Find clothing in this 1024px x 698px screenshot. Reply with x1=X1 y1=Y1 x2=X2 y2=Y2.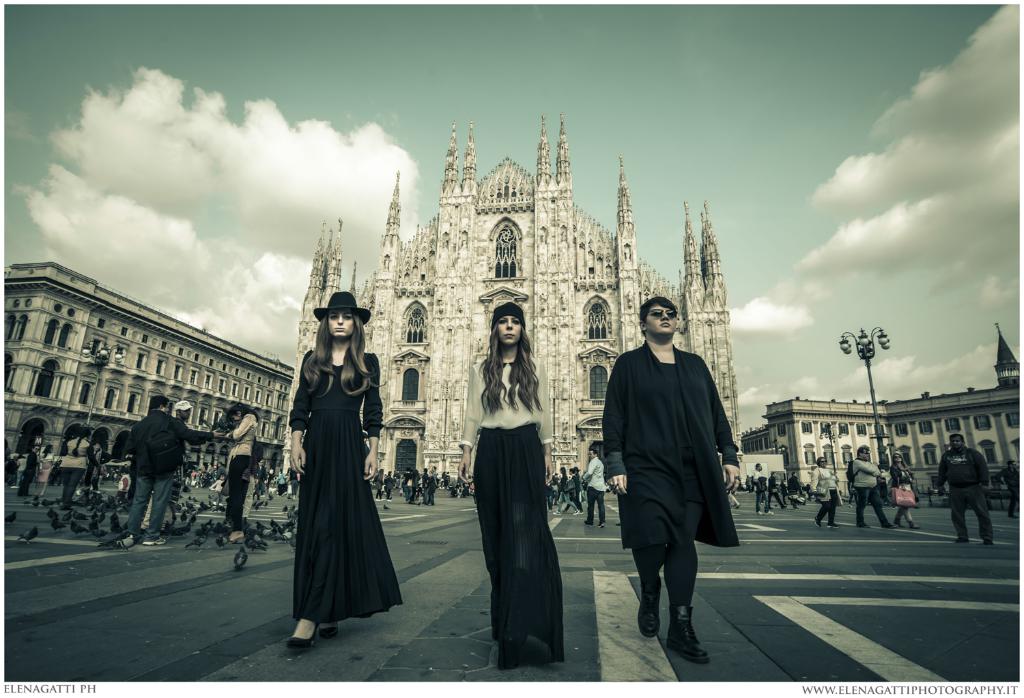
x1=122 y1=405 x2=221 y2=540.
